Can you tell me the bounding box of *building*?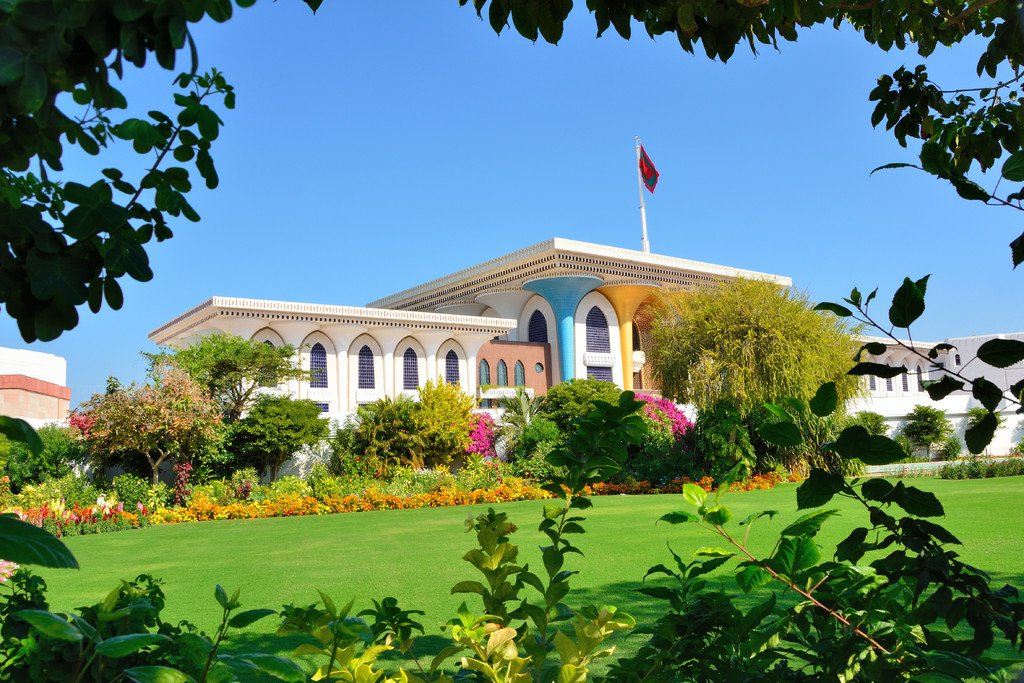
bbox=[147, 237, 794, 487].
